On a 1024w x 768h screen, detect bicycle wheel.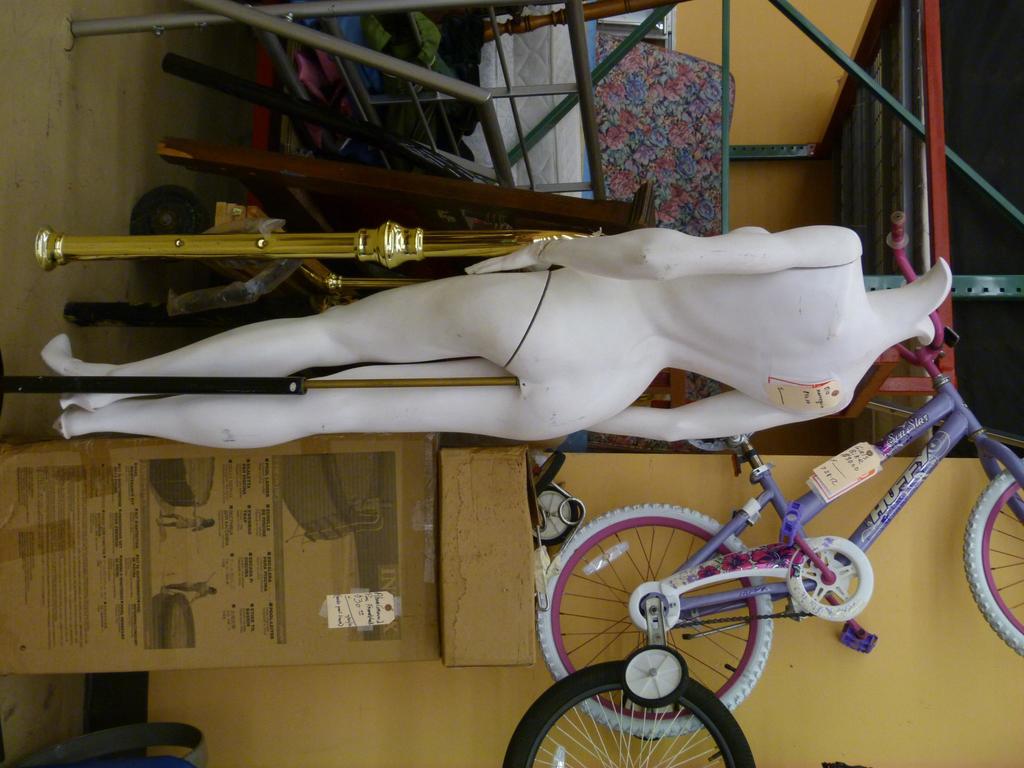
530,523,842,734.
